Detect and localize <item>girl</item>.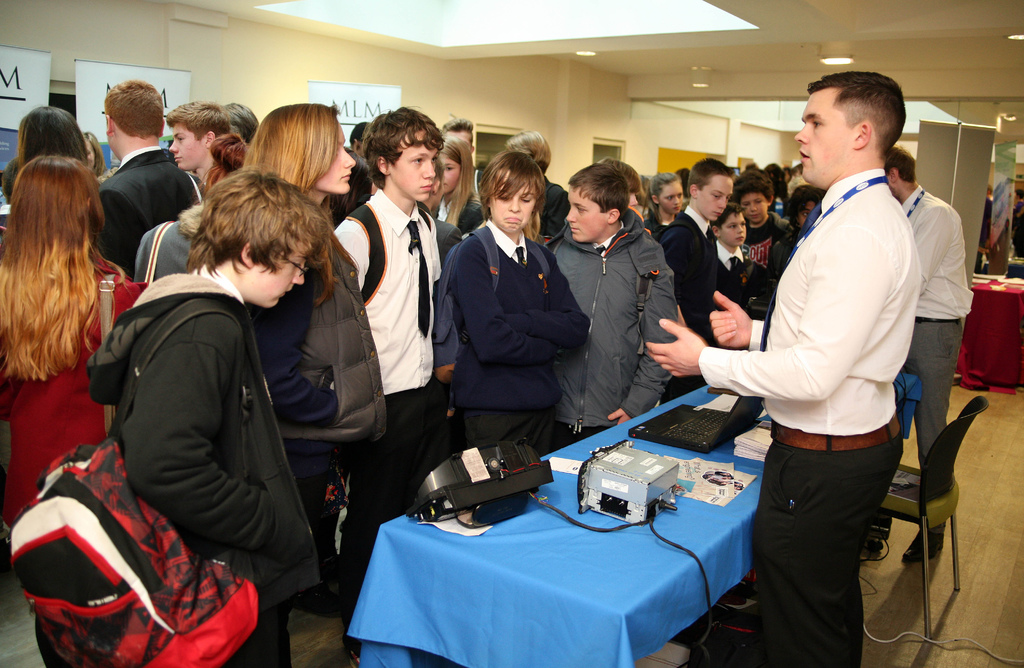
Localized at pyautogui.locateOnScreen(243, 98, 388, 514).
